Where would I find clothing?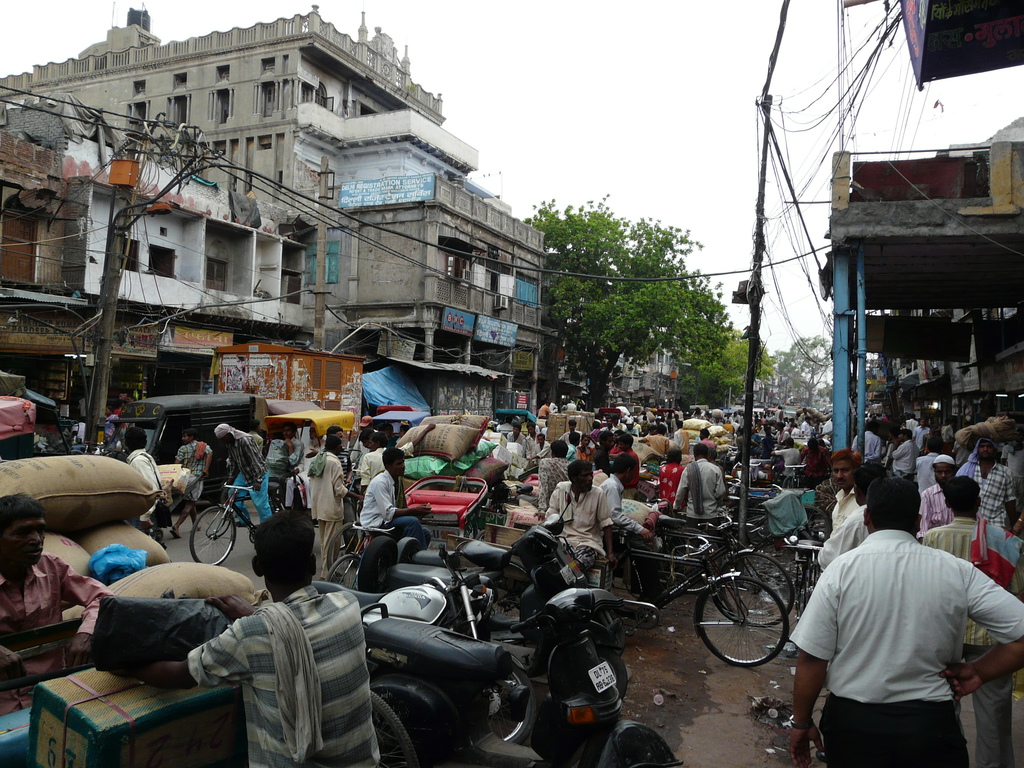
At [left=909, top=451, right=946, bottom=484].
